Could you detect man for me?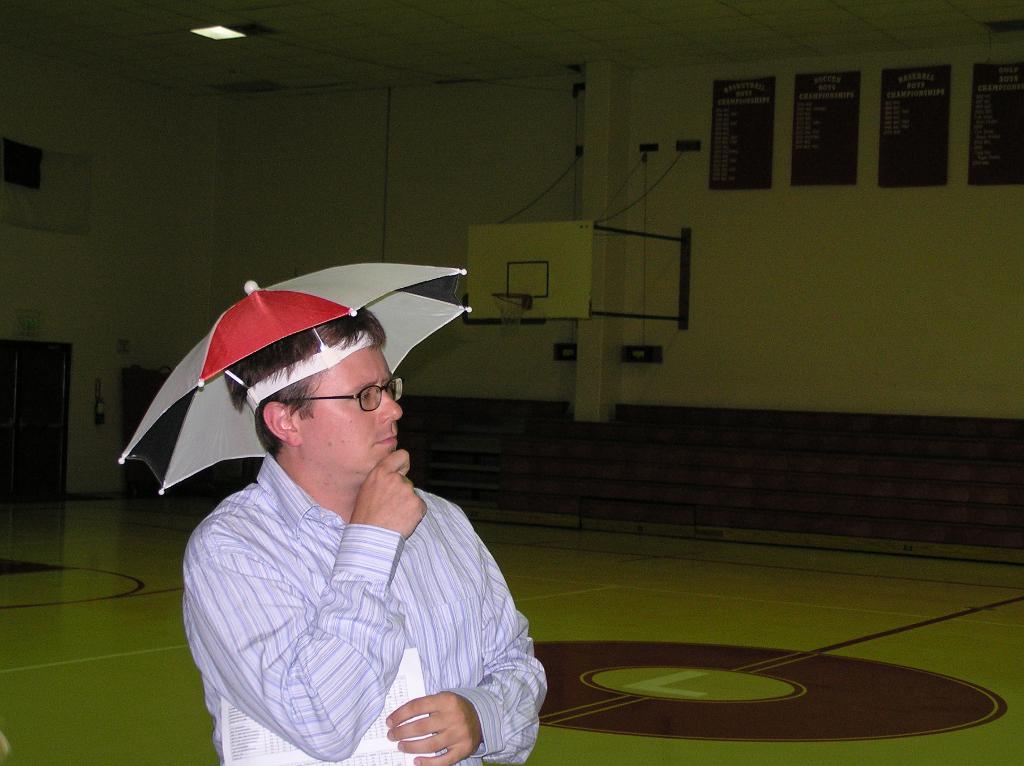
Detection result: box=[147, 299, 561, 747].
